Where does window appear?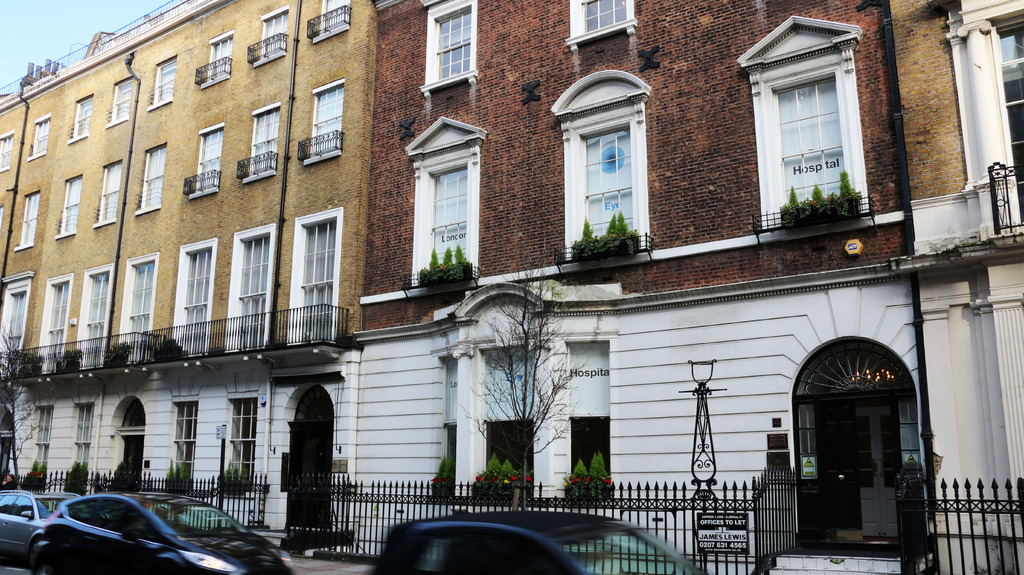
Appears at 583 126 638 245.
